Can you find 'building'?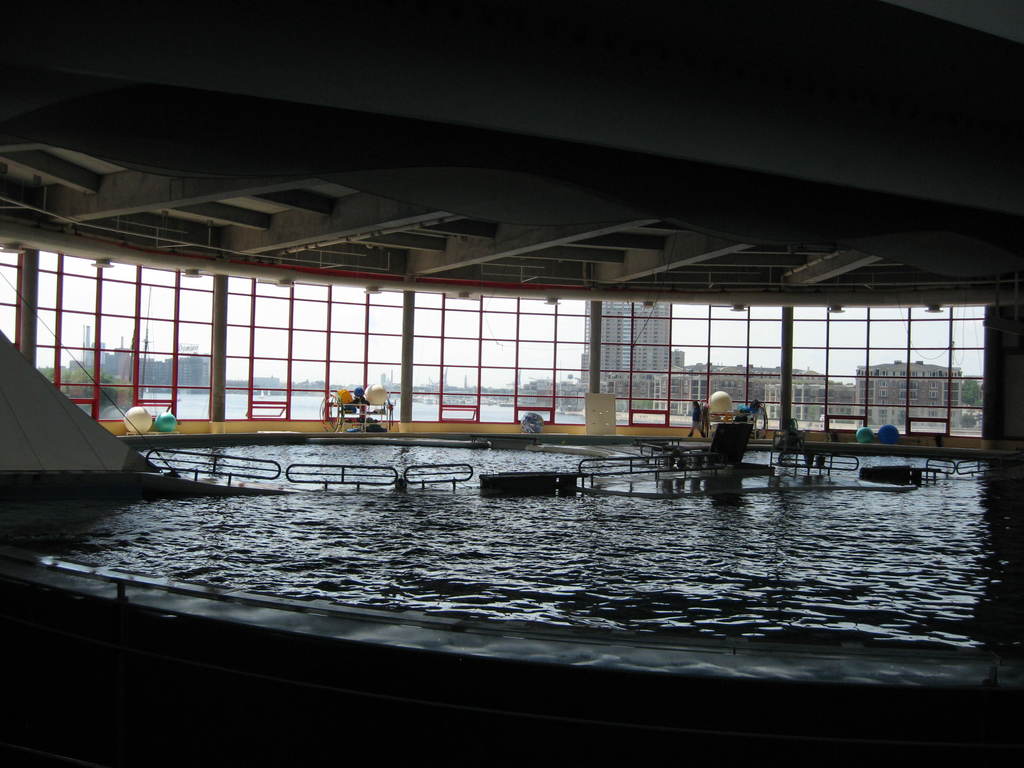
Yes, bounding box: (579, 298, 673, 412).
